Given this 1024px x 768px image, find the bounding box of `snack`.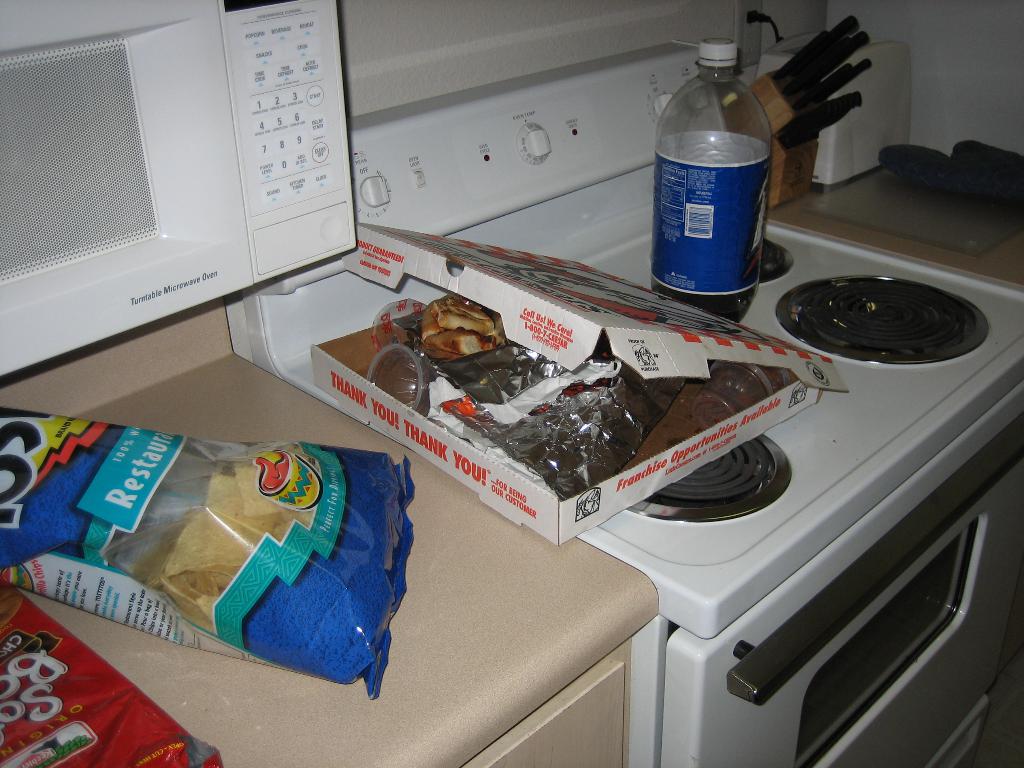
x1=1 y1=584 x2=221 y2=767.
